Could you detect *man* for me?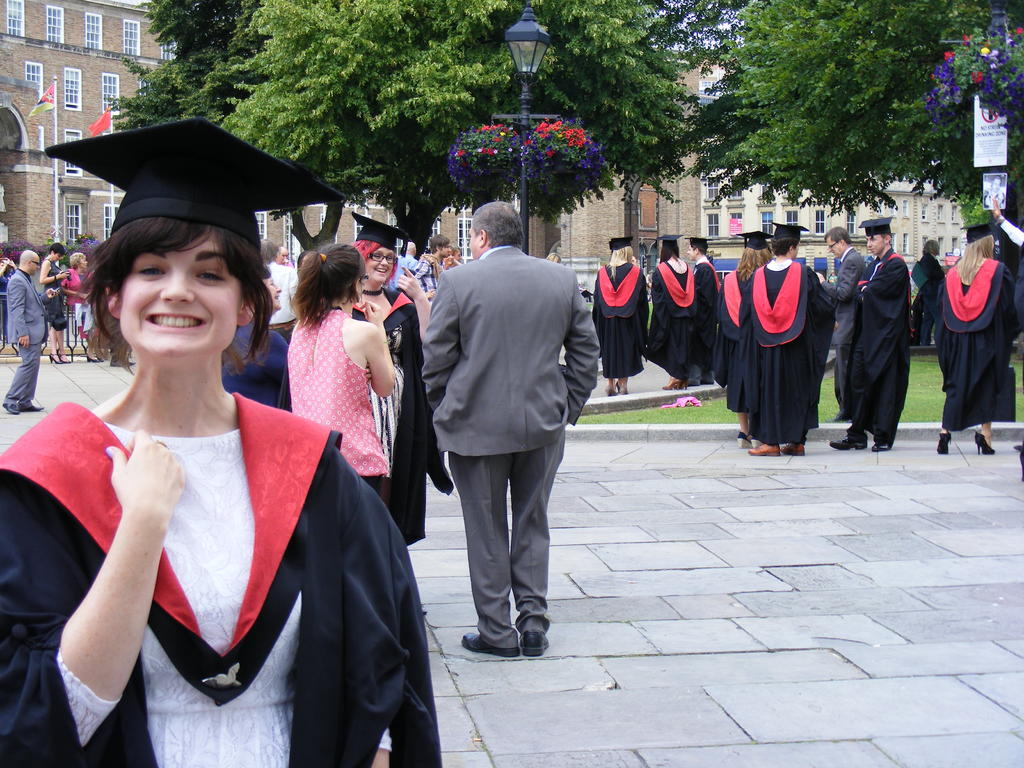
Detection result: x1=3, y1=248, x2=56, y2=417.
